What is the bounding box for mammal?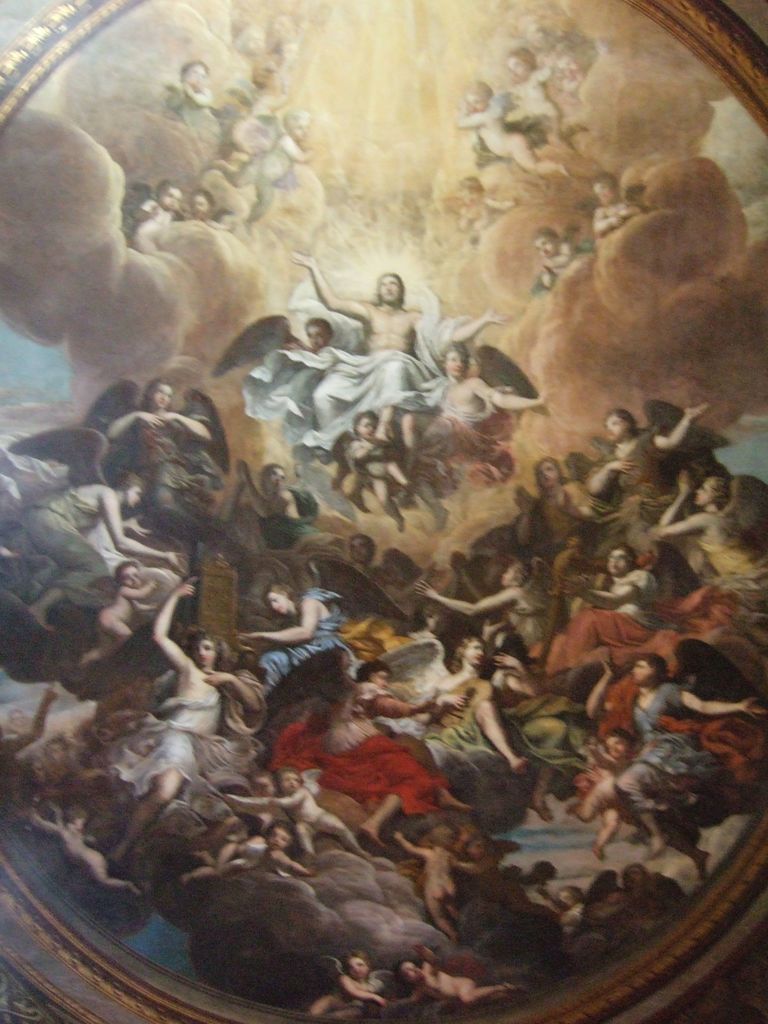
(x1=453, y1=167, x2=520, y2=236).
